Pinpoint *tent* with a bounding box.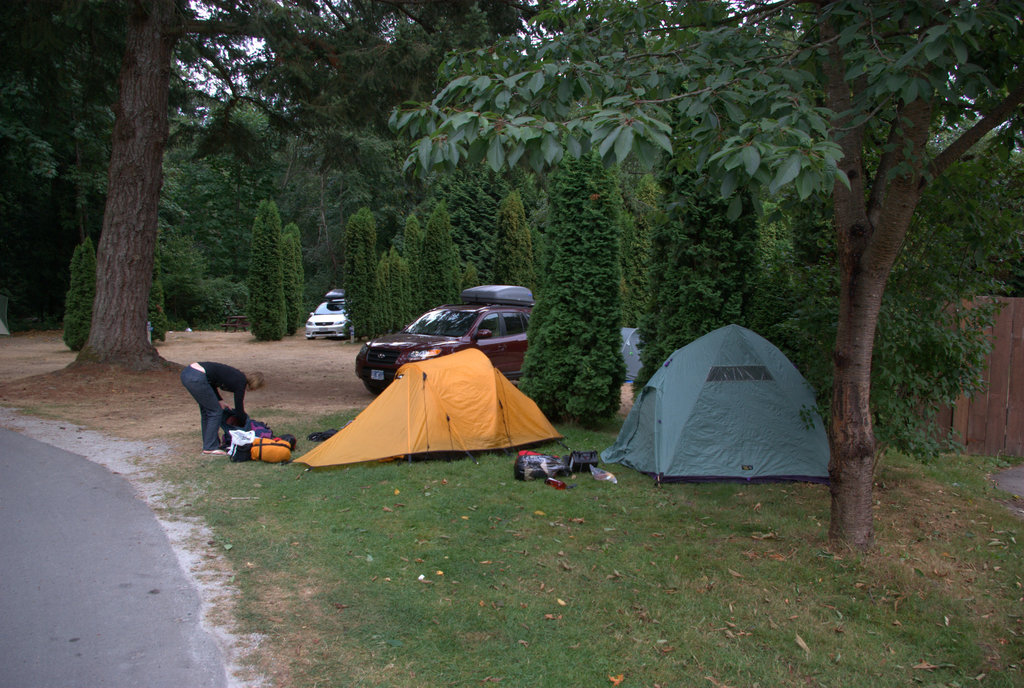
590,320,838,494.
